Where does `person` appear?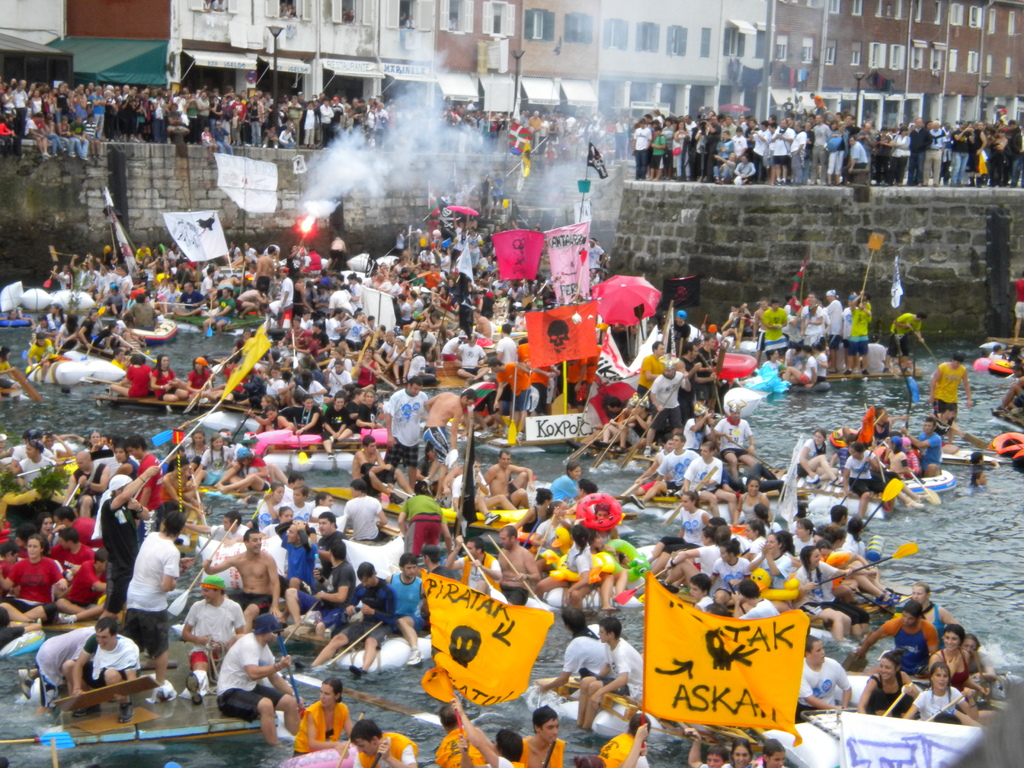
Appears at 967 449 988 482.
